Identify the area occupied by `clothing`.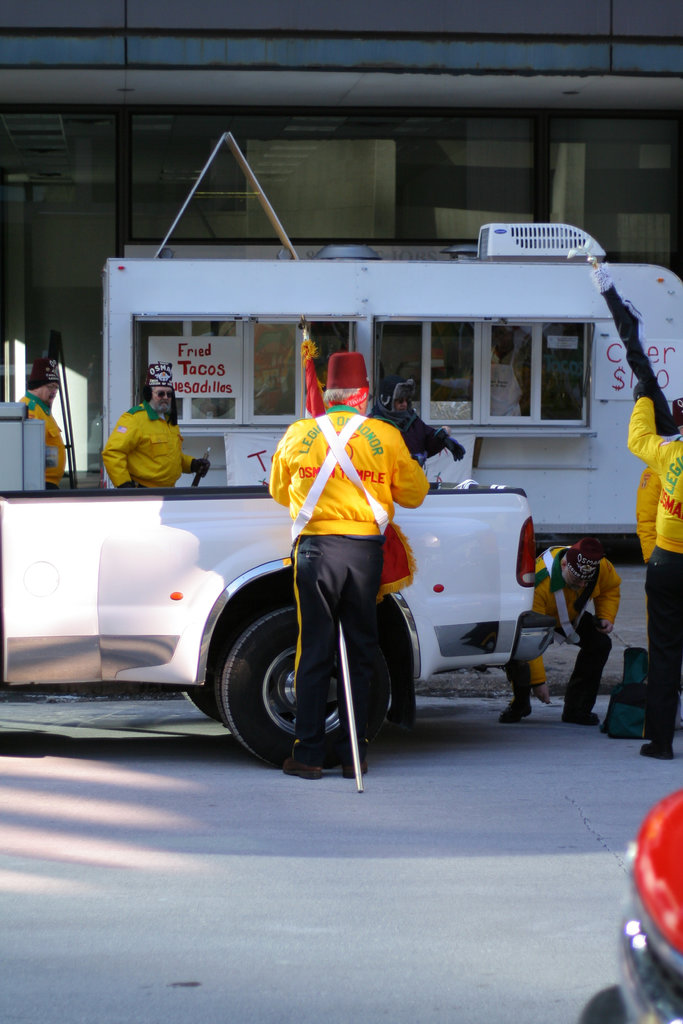
Area: (623,387,682,735).
